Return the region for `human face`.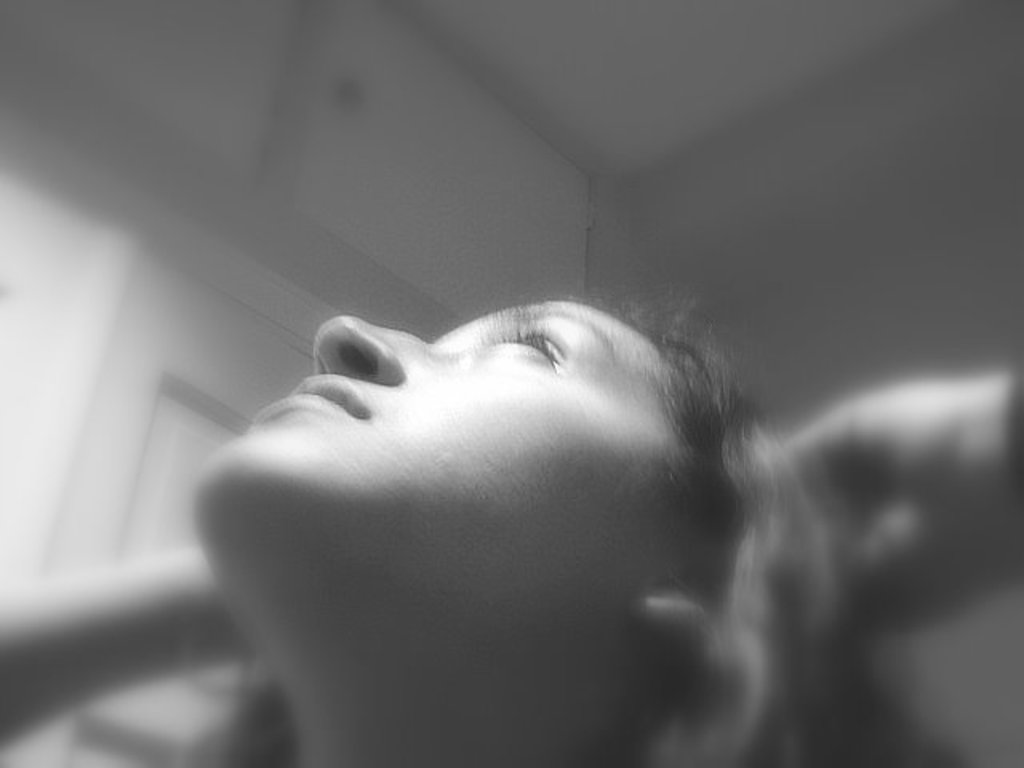
190 293 710 667.
